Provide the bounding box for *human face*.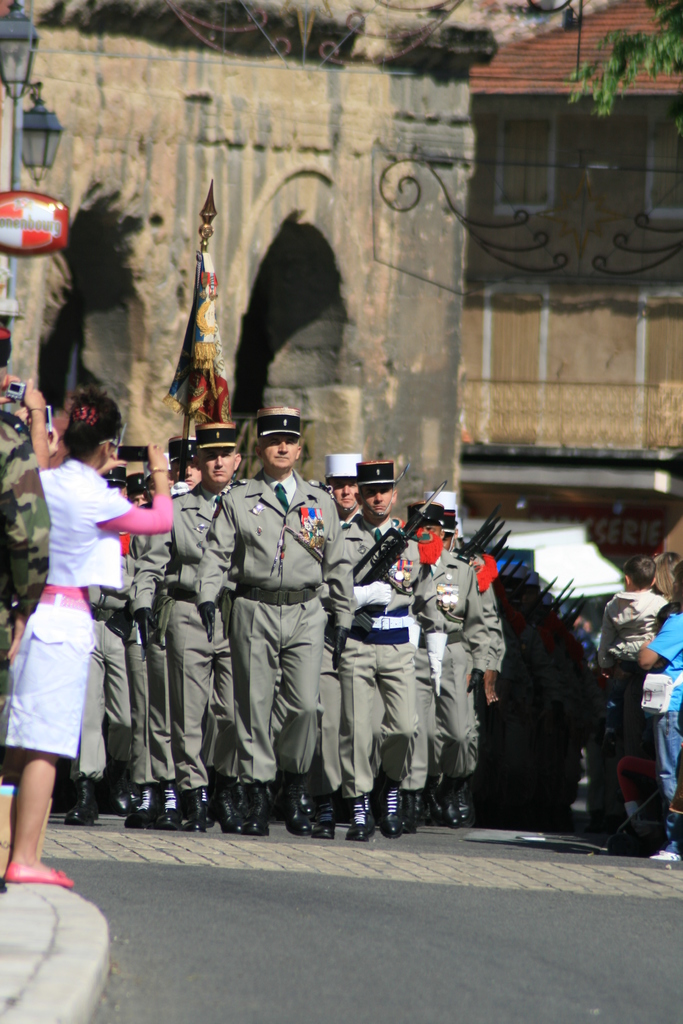
(202,455,238,483).
